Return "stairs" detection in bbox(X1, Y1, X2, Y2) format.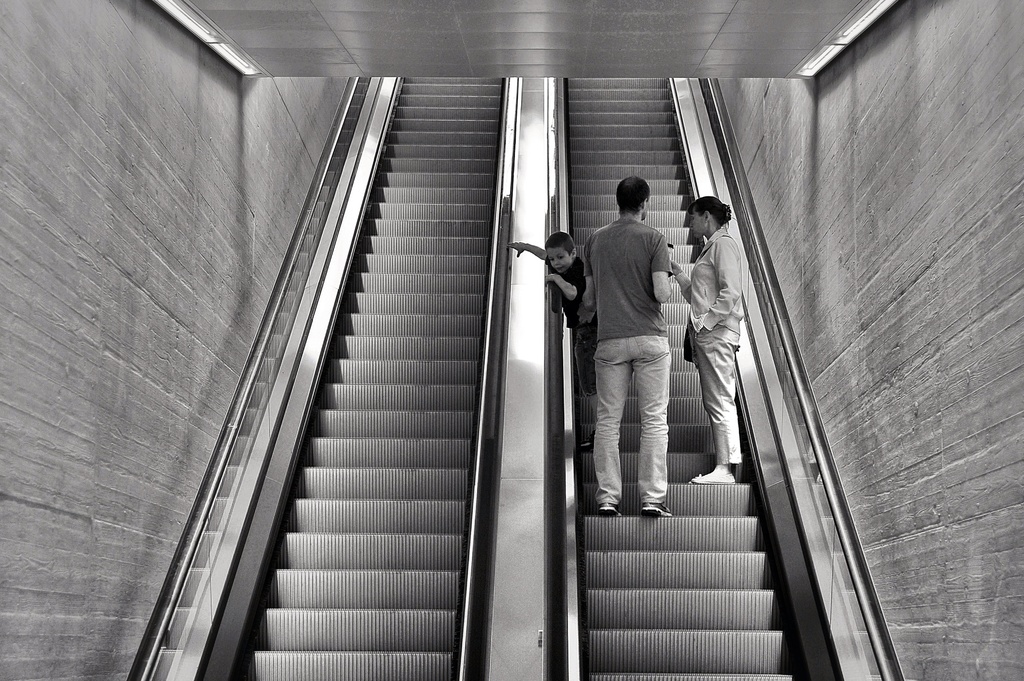
bbox(190, 66, 508, 680).
